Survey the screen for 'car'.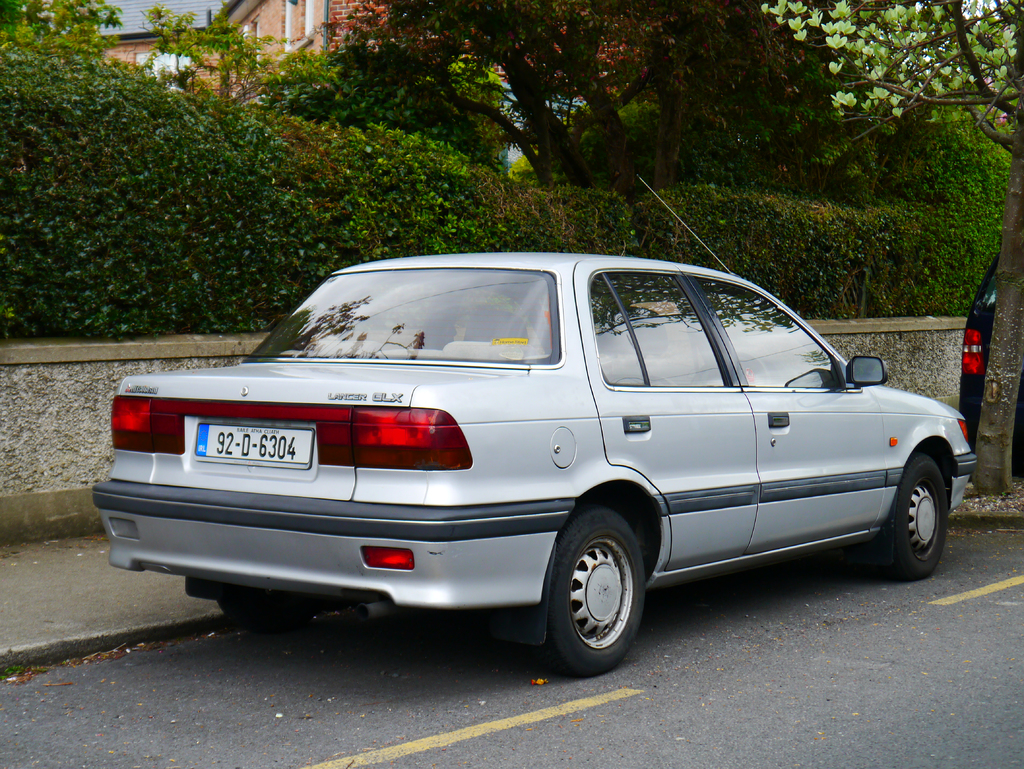
Survey found: 85,174,979,681.
